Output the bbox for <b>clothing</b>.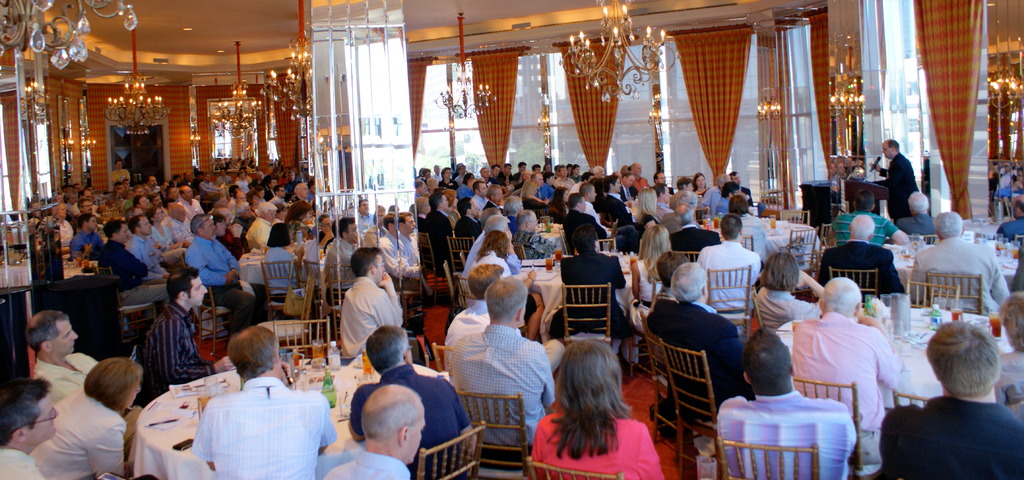
[357, 369, 457, 479].
